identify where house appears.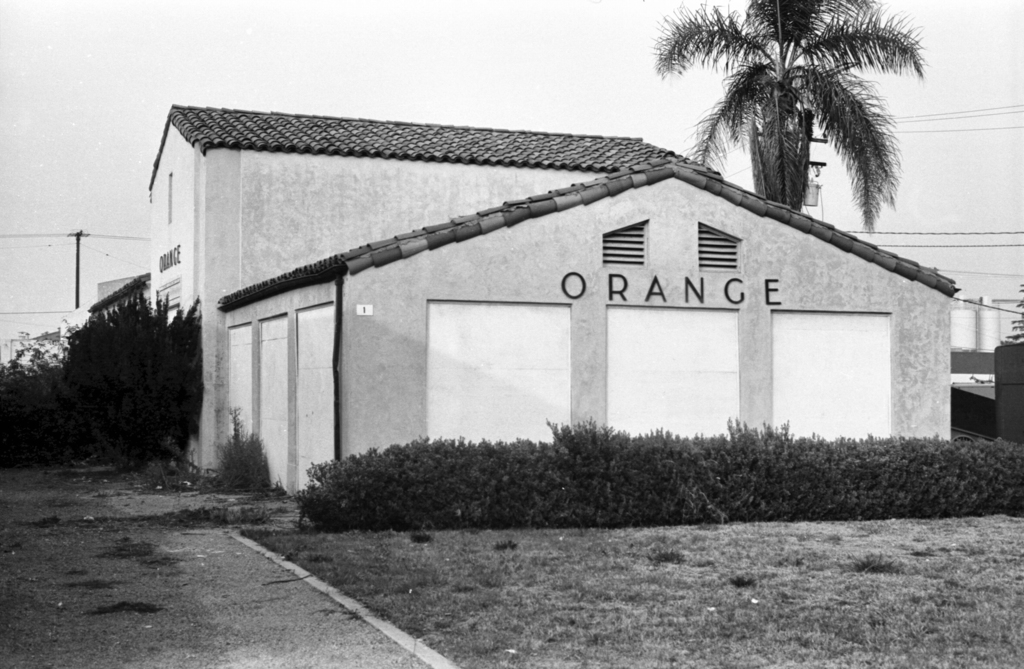
Appears at left=141, top=102, right=962, bottom=502.
